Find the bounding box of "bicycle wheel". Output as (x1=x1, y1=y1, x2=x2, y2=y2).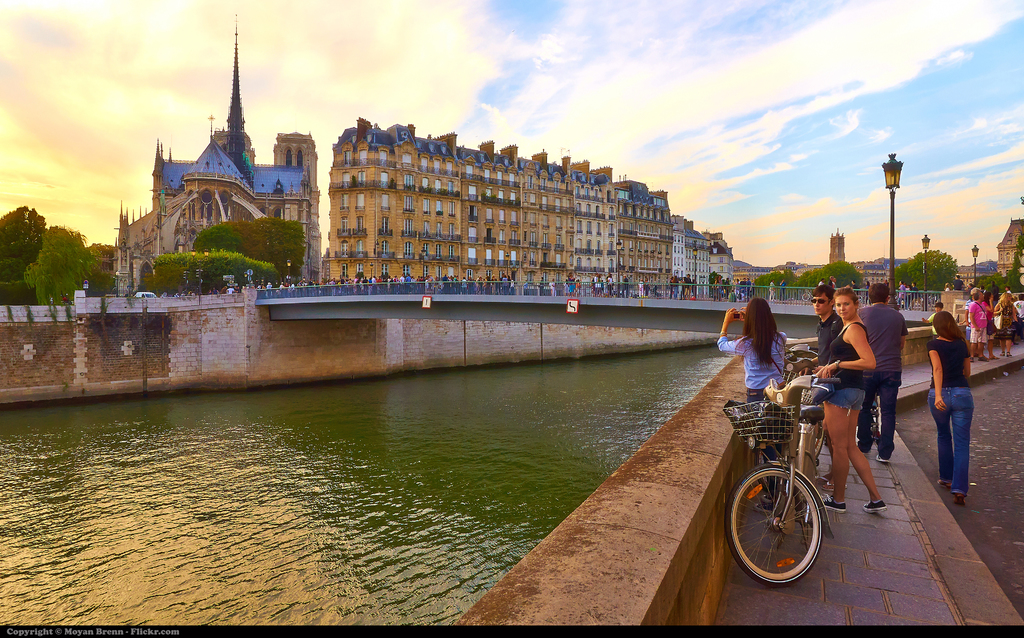
(x1=813, y1=423, x2=825, y2=457).
